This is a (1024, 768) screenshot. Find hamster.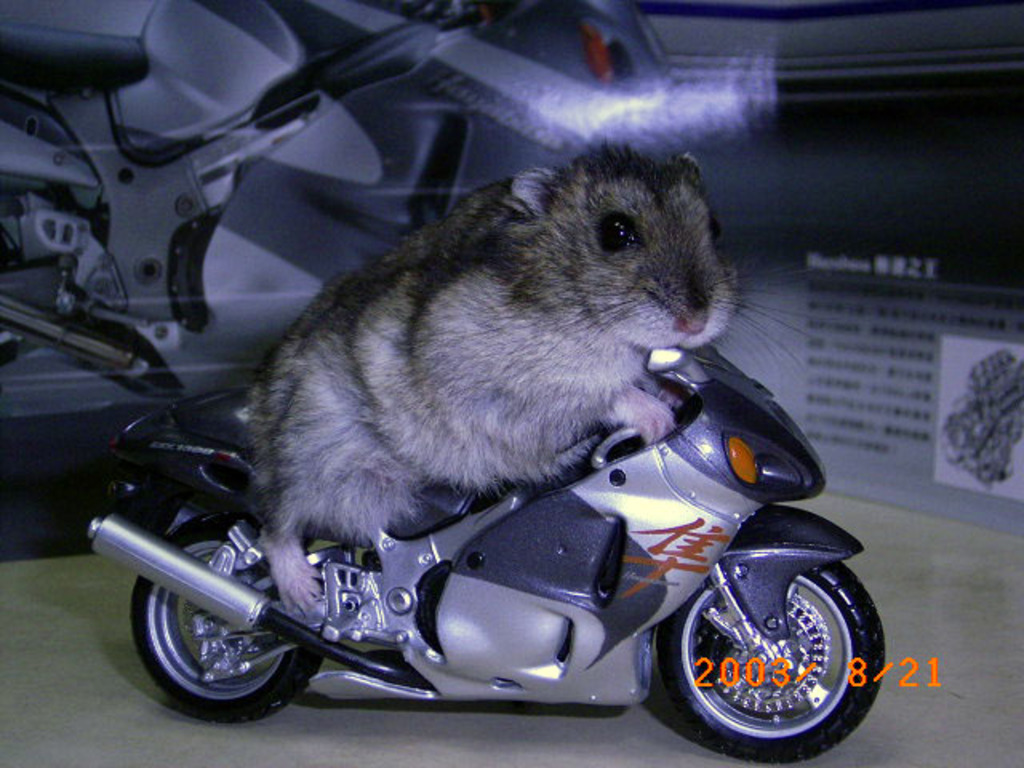
Bounding box: bbox=[227, 128, 826, 630].
